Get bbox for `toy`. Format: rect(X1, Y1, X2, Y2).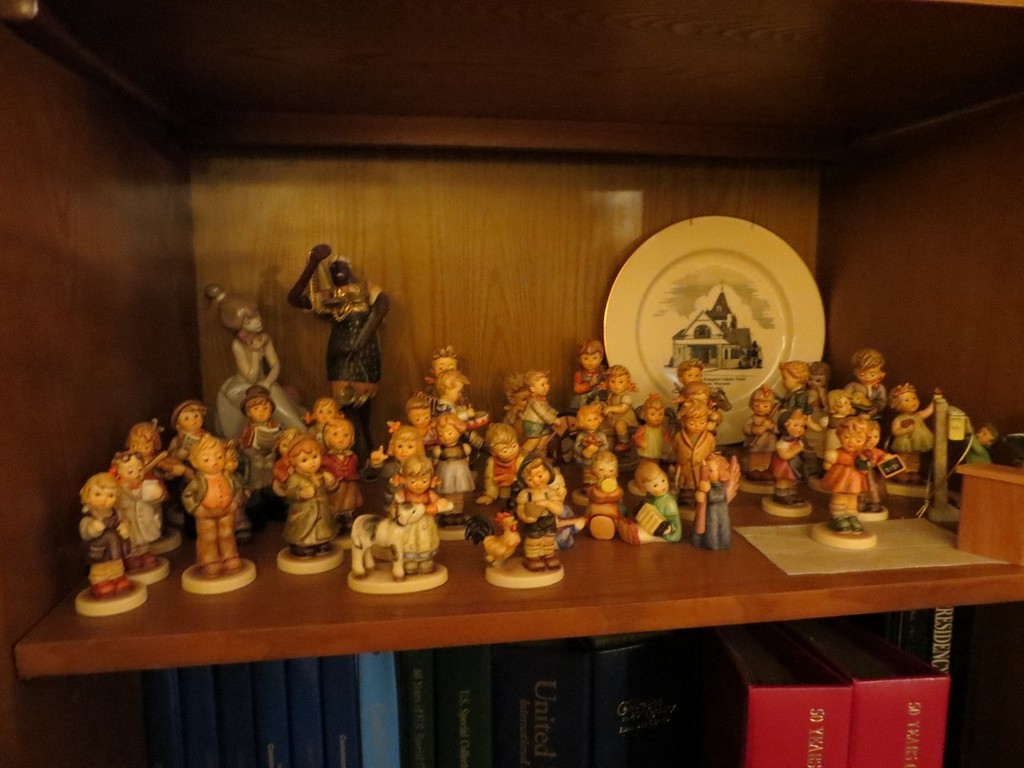
rect(505, 371, 531, 433).
